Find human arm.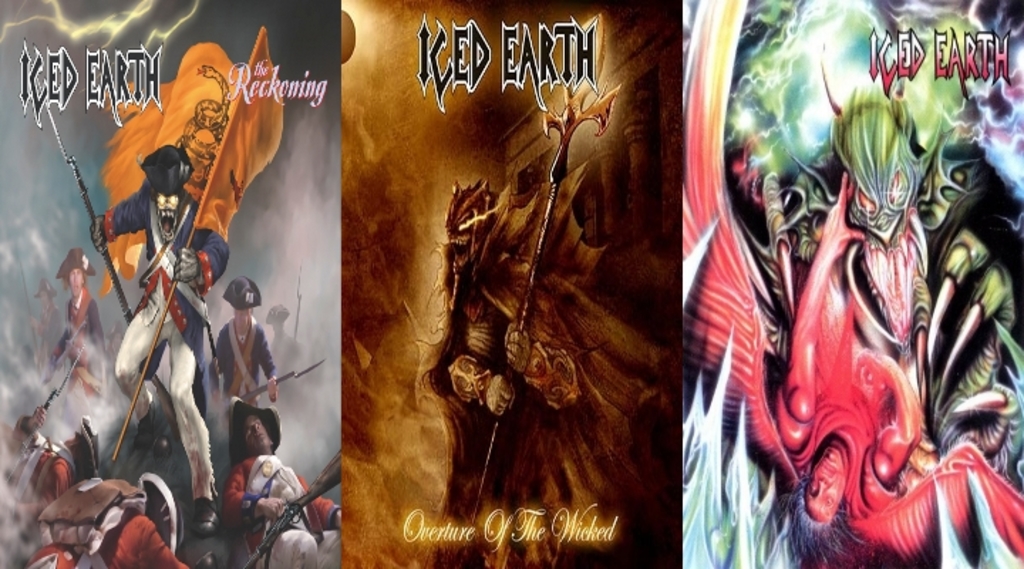
select_region(210, 323, 229, 374).
